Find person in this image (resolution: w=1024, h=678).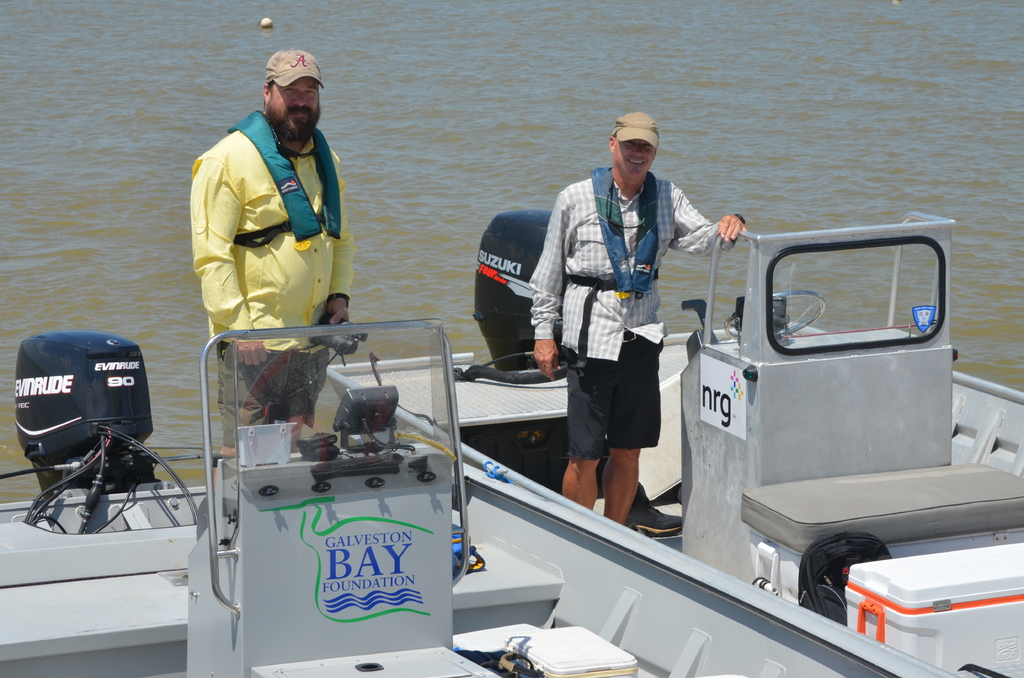
bbox=[201, 35, 355, 387].
